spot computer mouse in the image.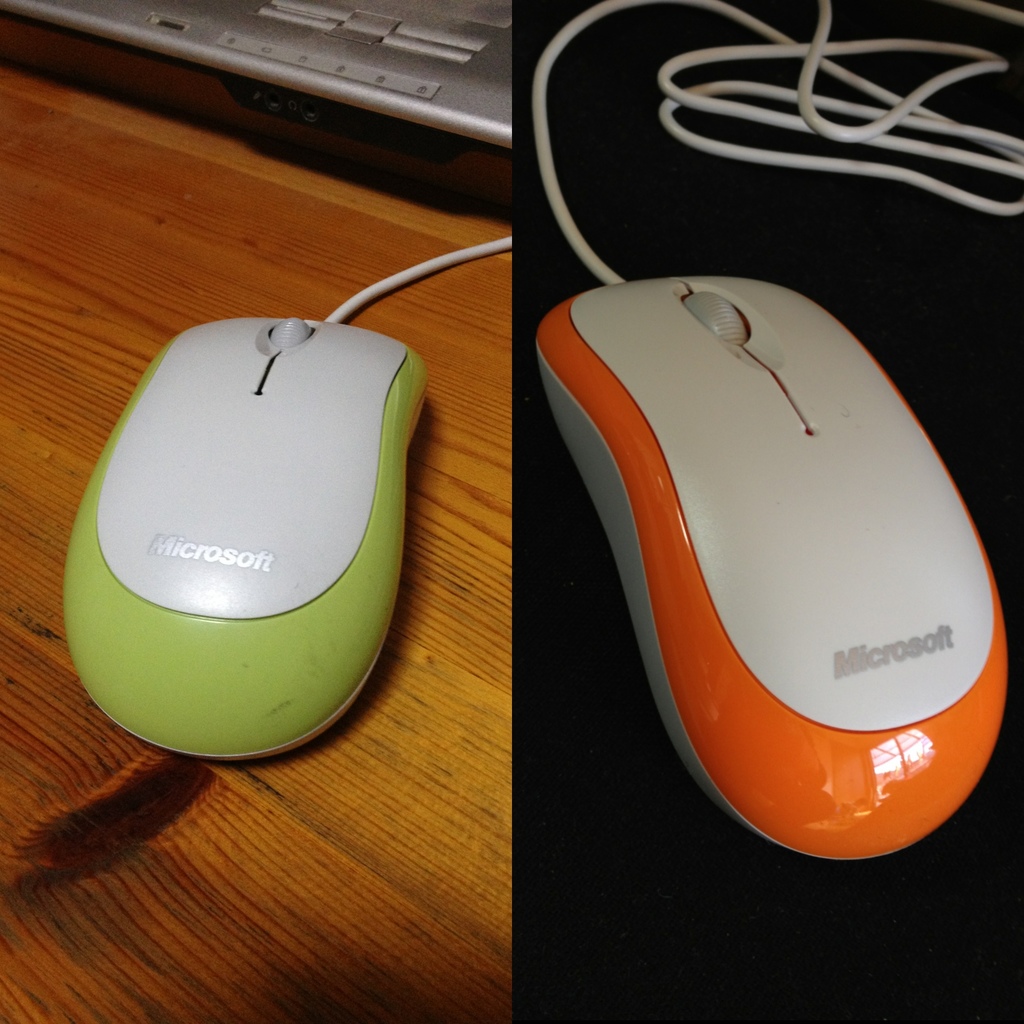
computer mouse found at 61:314:435:769.
